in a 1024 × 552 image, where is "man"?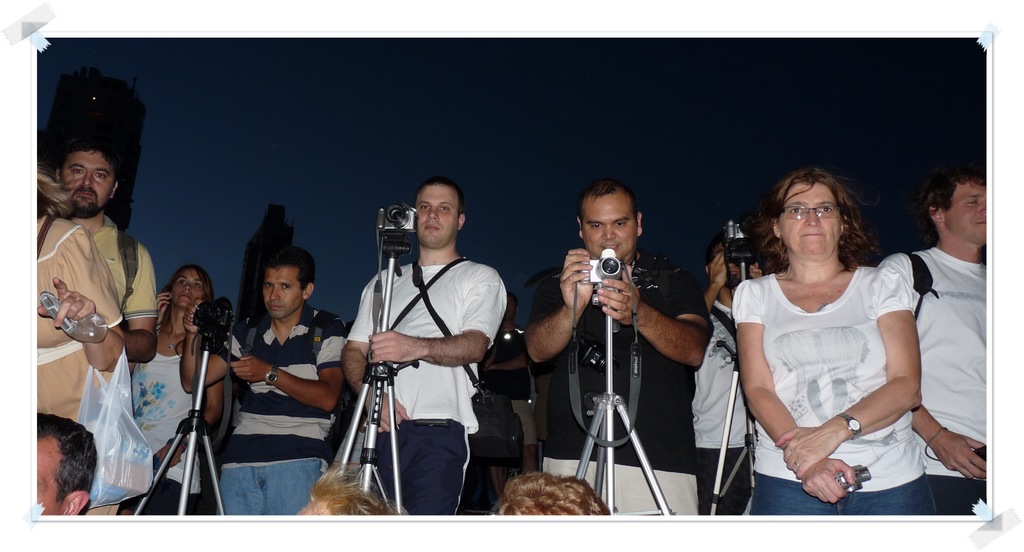
[x1=36, y1=414, x2=100, y2=519].
